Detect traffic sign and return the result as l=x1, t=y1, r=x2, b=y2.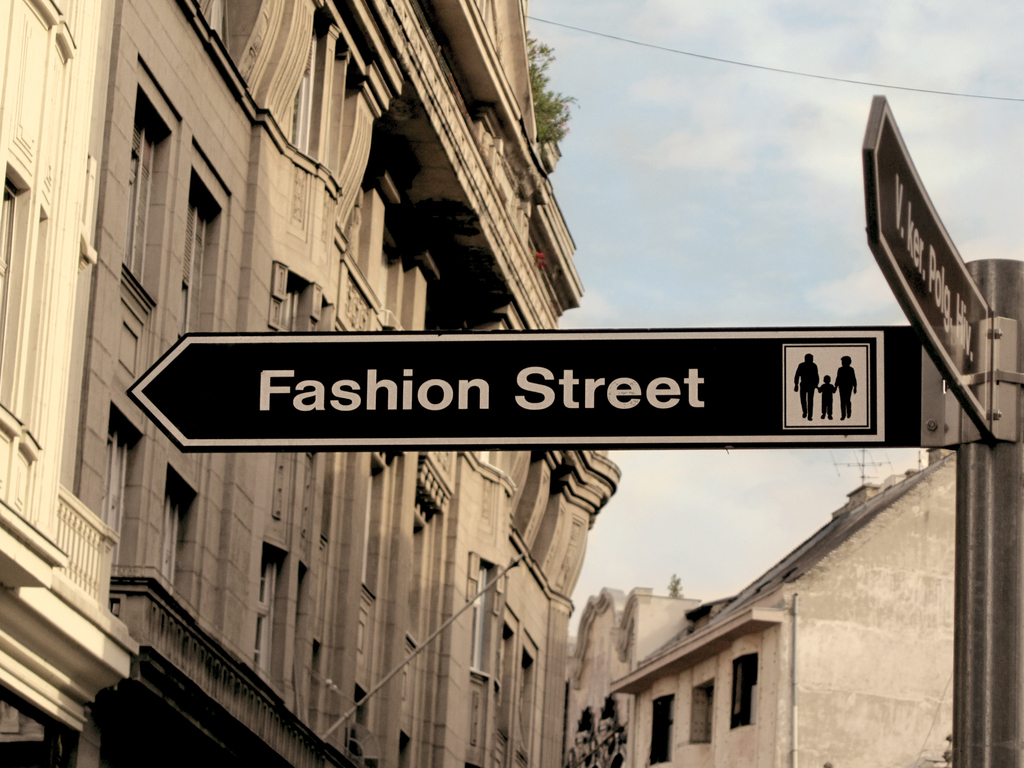
l=866, t=102, r=994, b=433.
